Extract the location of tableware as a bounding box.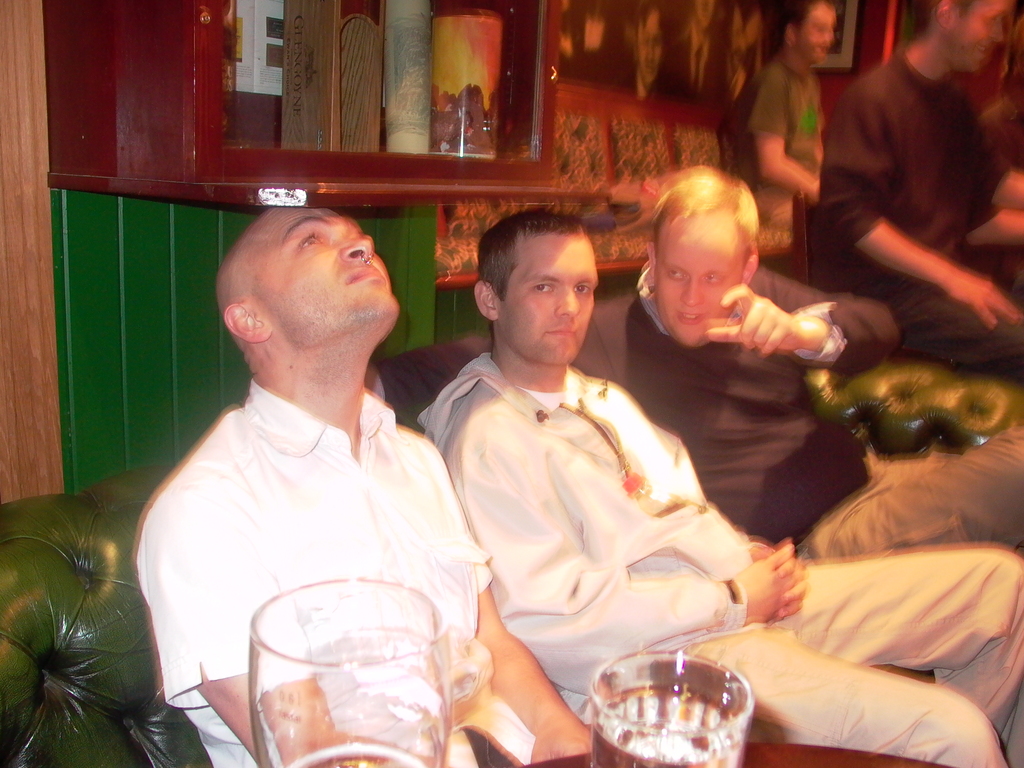
x1=599 y1=667 x2=755 y2=755.
